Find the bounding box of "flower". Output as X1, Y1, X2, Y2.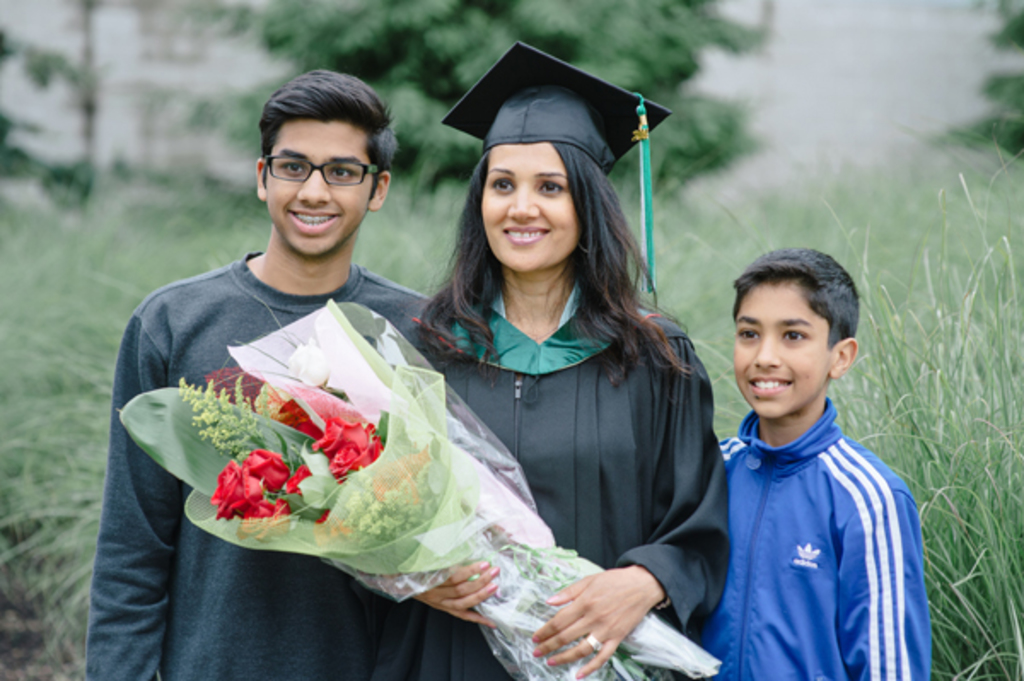
268, 394, 328, 445.
